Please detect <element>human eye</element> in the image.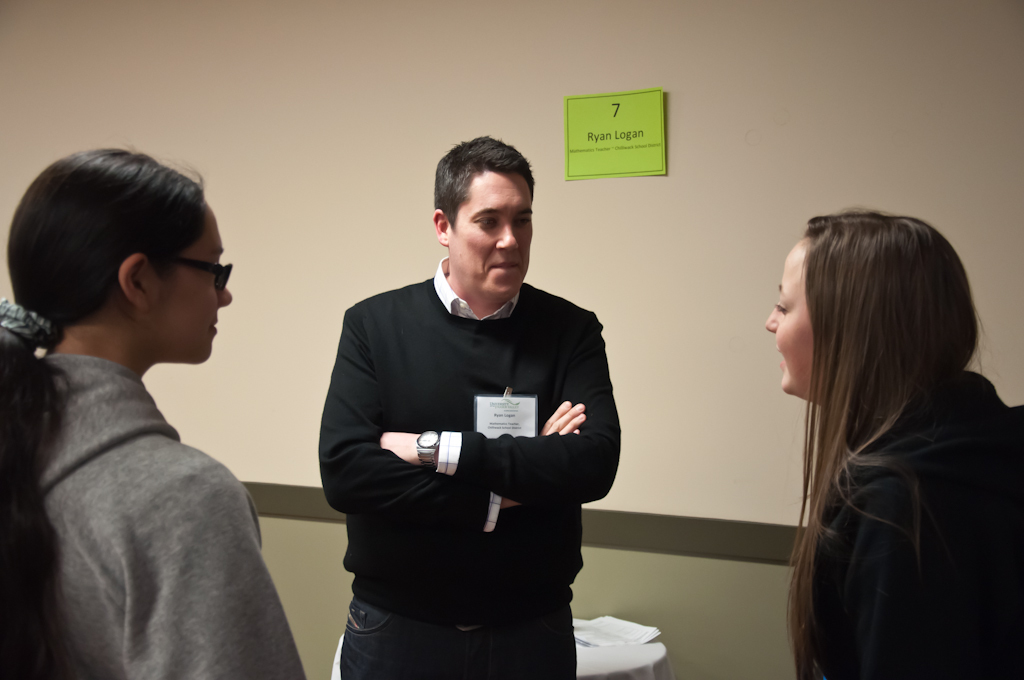
rect(464, 211, 513, 231).
